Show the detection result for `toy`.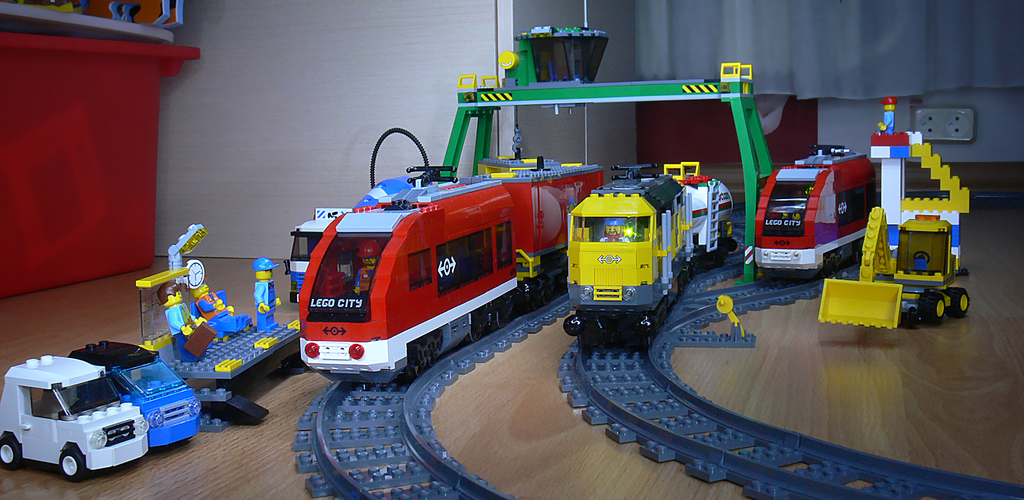
813, 209, 976, 334.
